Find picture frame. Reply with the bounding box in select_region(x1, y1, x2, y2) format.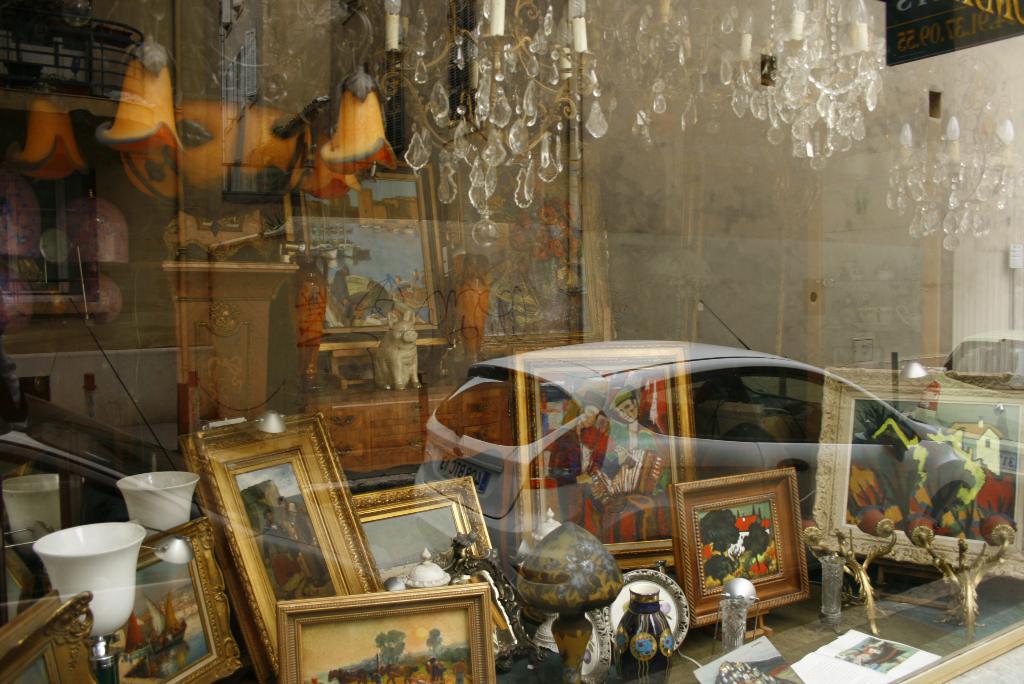
select_region(270, 562, 494, 683).
